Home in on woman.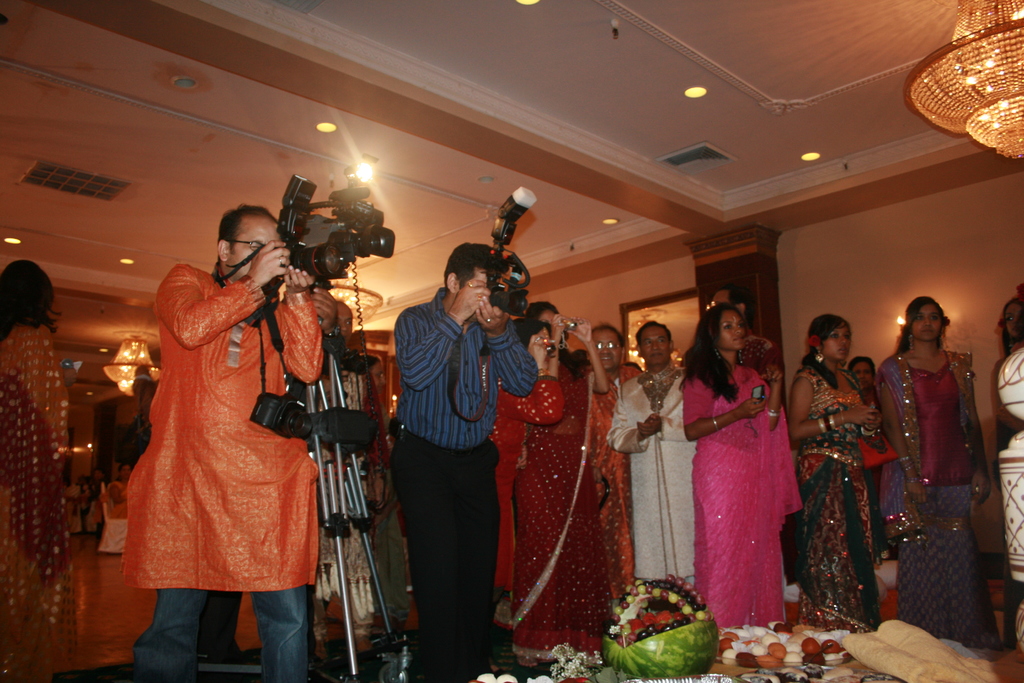
Homed in at <bbox>109, 464, 145, 519</bbox>.
